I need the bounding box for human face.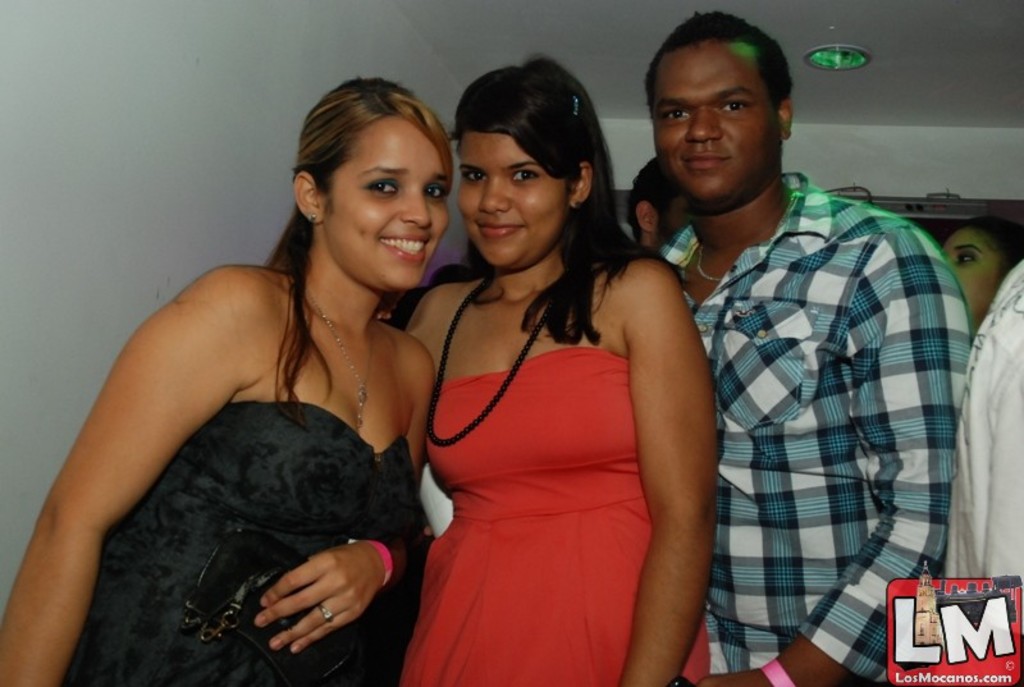
Here it is: <bbox>654, 41, 780, 198</bbox>.
